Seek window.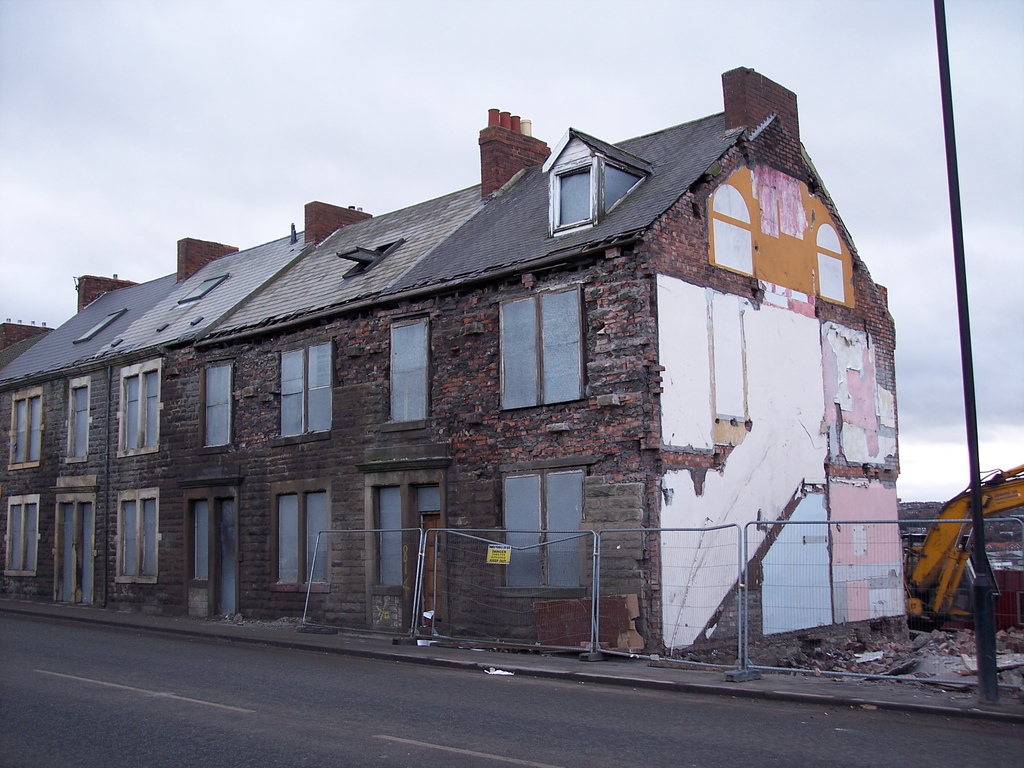
pyautogui.locateOnScreen(812, 221, 854, 307).
